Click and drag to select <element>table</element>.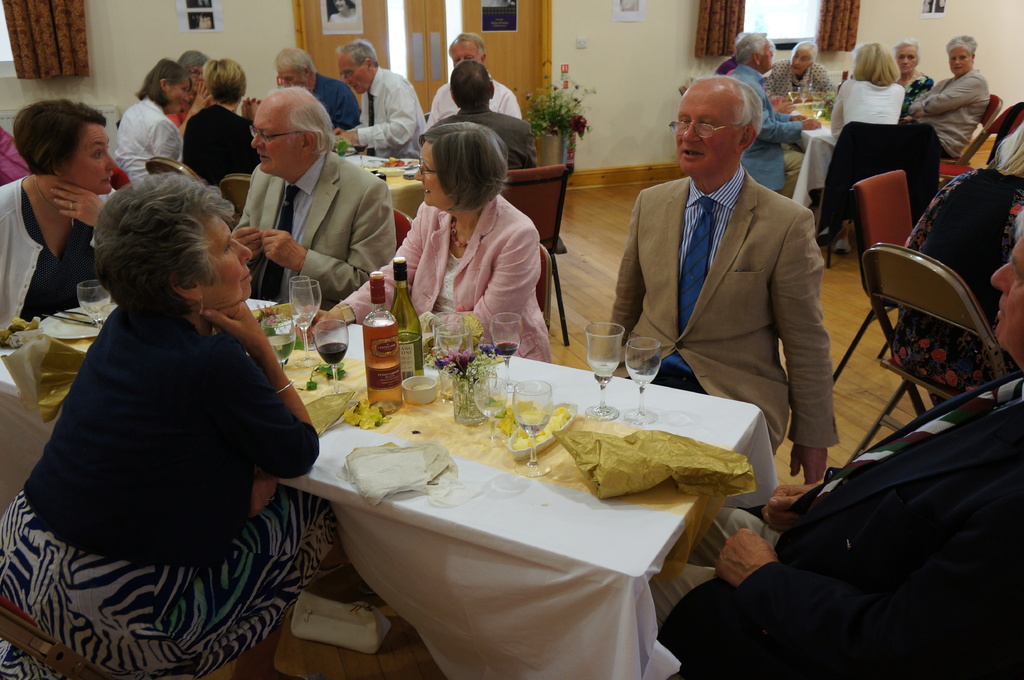
Selection: [left=787, top=99, right=832, bottom=207].
